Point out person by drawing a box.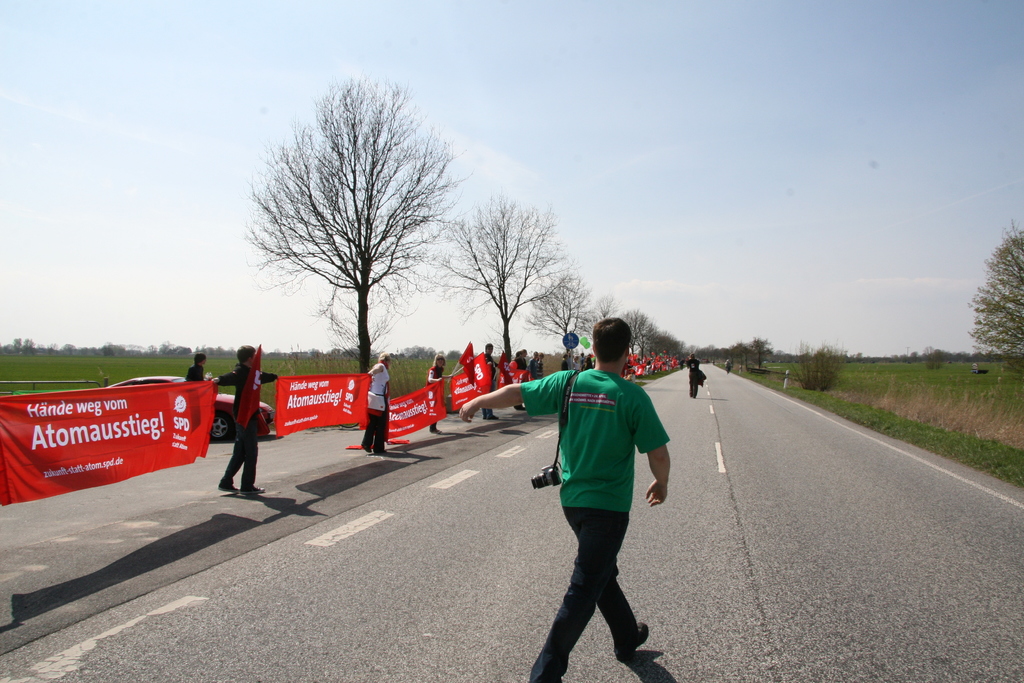
<region>527, 353, 536, 391</region>.
